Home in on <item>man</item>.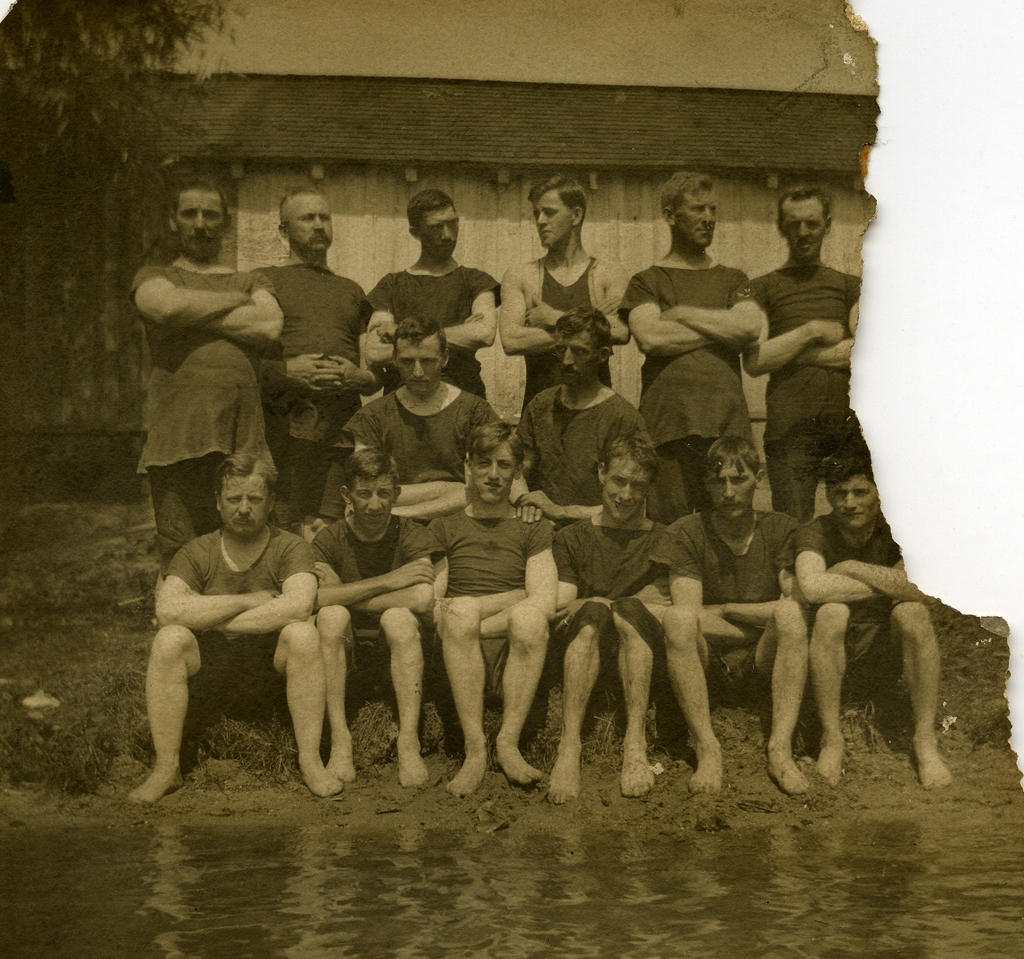
Homed in at [x1=309, y1=447, x2=449, y2=788].
